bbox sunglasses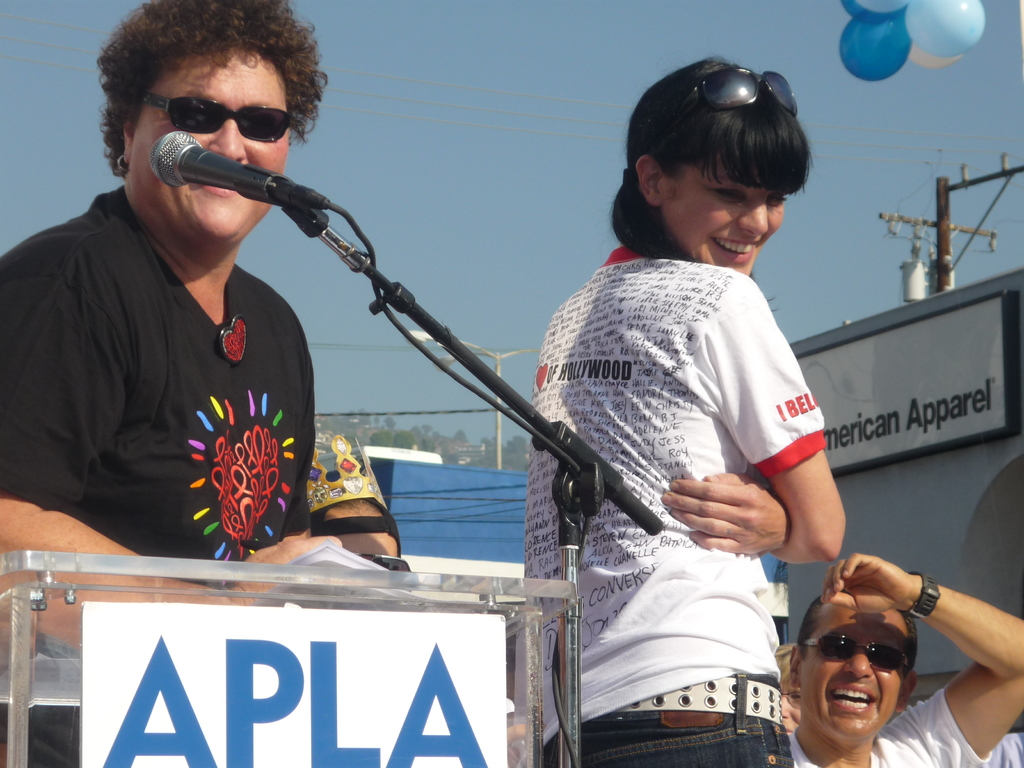
BBox(806, 632, 907, 672)
